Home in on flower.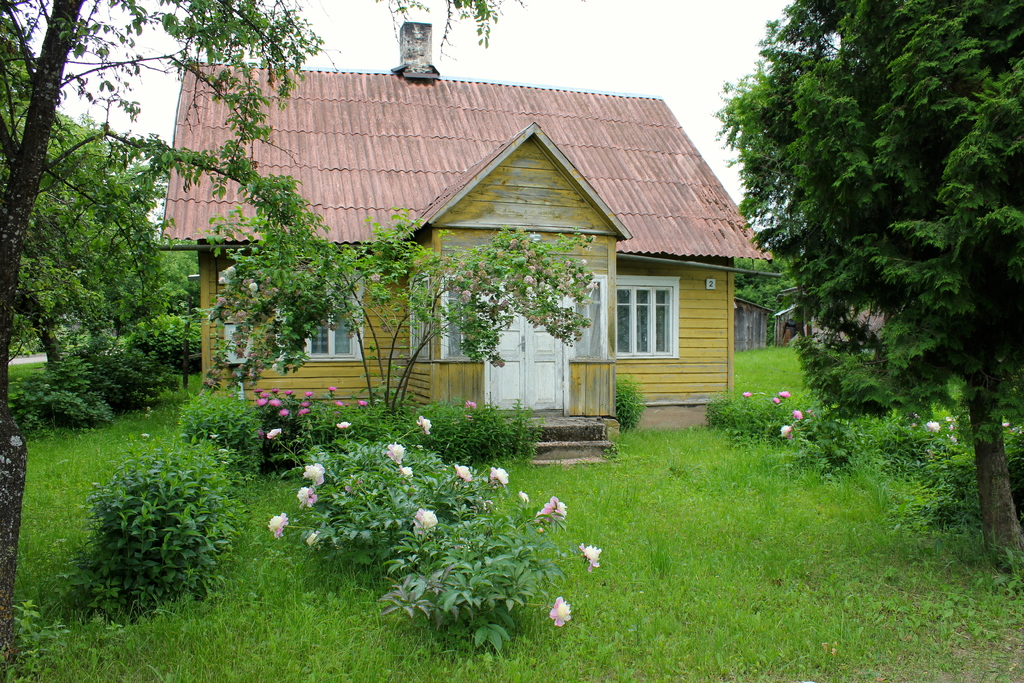
Homed in at [490,465,508,490].
